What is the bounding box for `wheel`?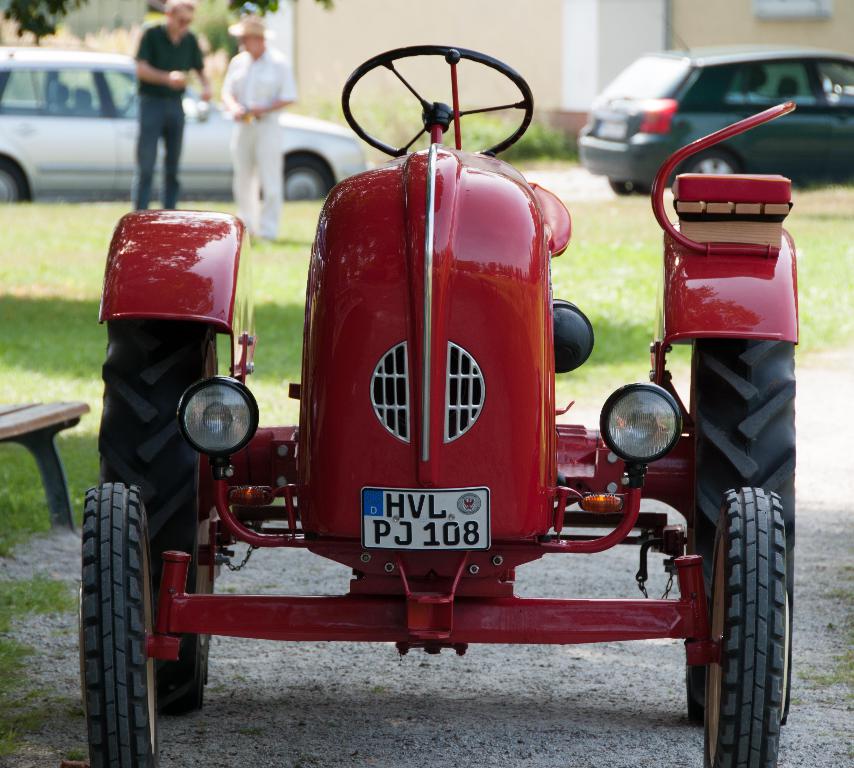
select_region(680, 152, 737, 184).
